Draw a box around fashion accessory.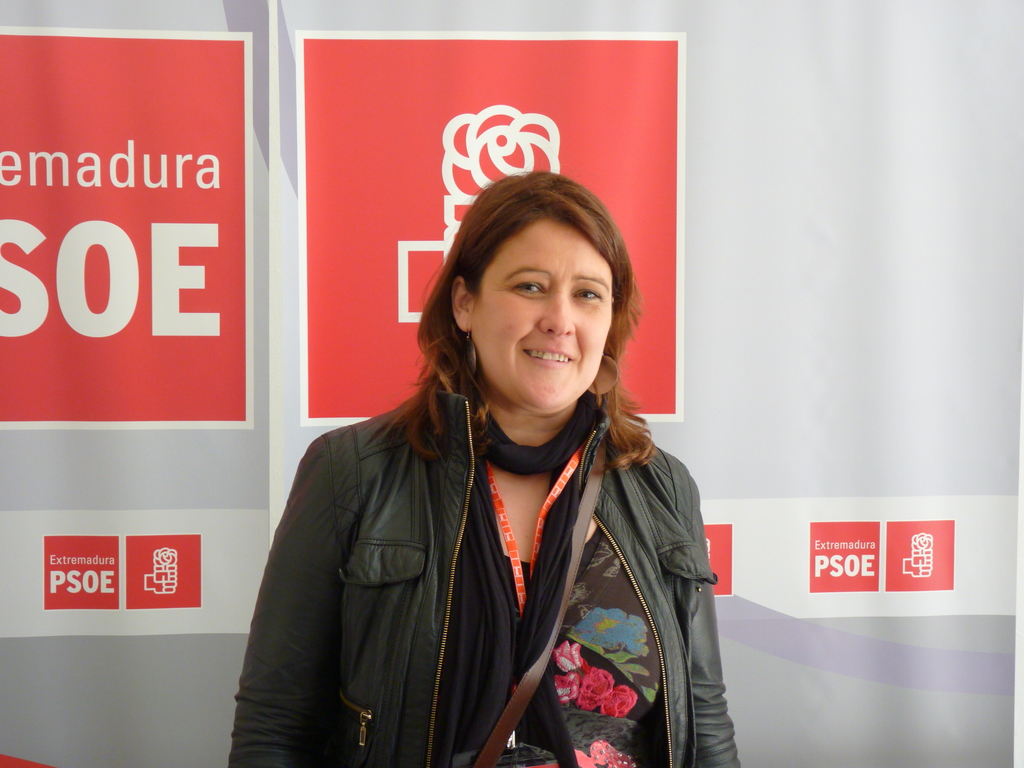
x1=588, y1=348, x2=621, y2=399.
